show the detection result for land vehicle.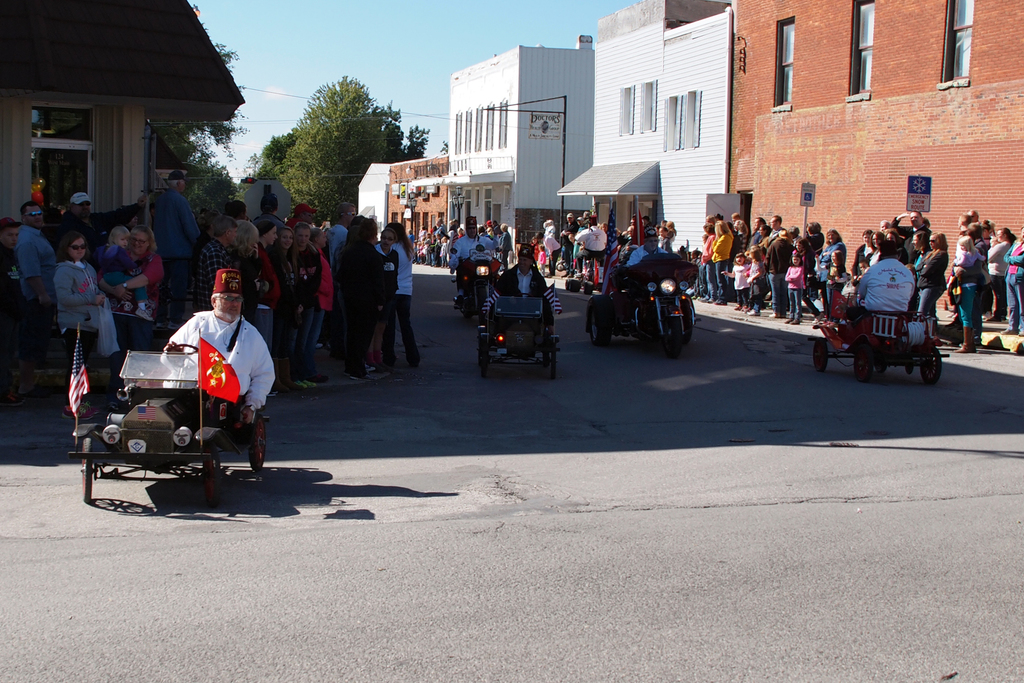
bbox=(582, 252, 698, 357).
